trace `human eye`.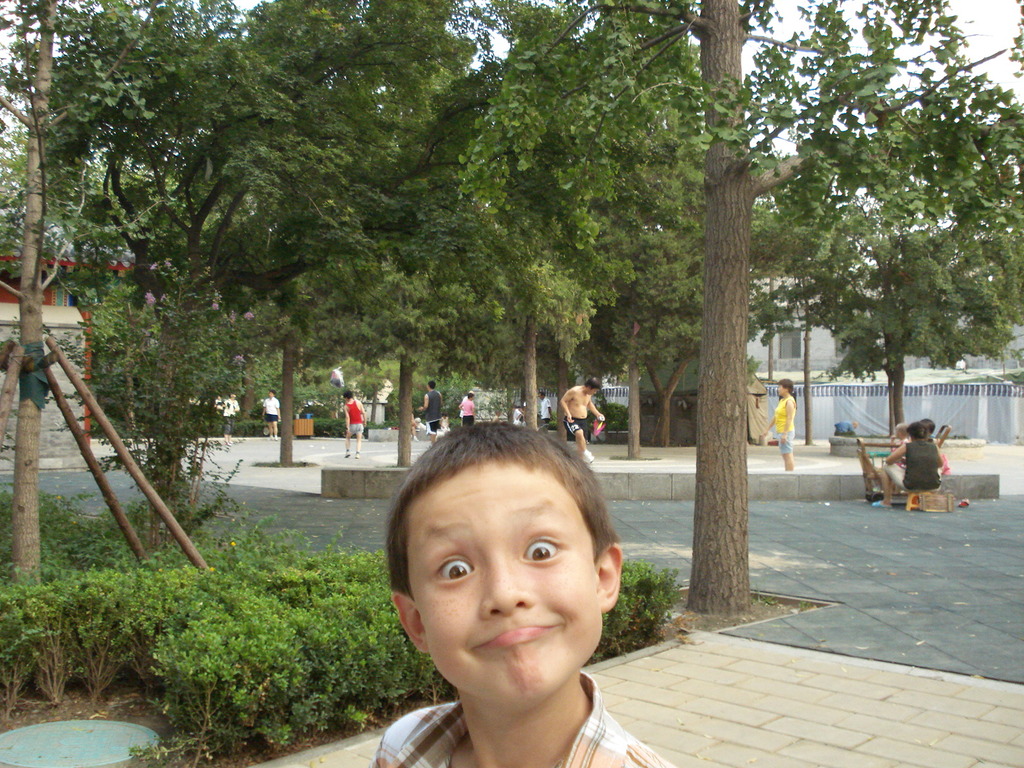
Traced to BBox(515, 529, 564, 562).
